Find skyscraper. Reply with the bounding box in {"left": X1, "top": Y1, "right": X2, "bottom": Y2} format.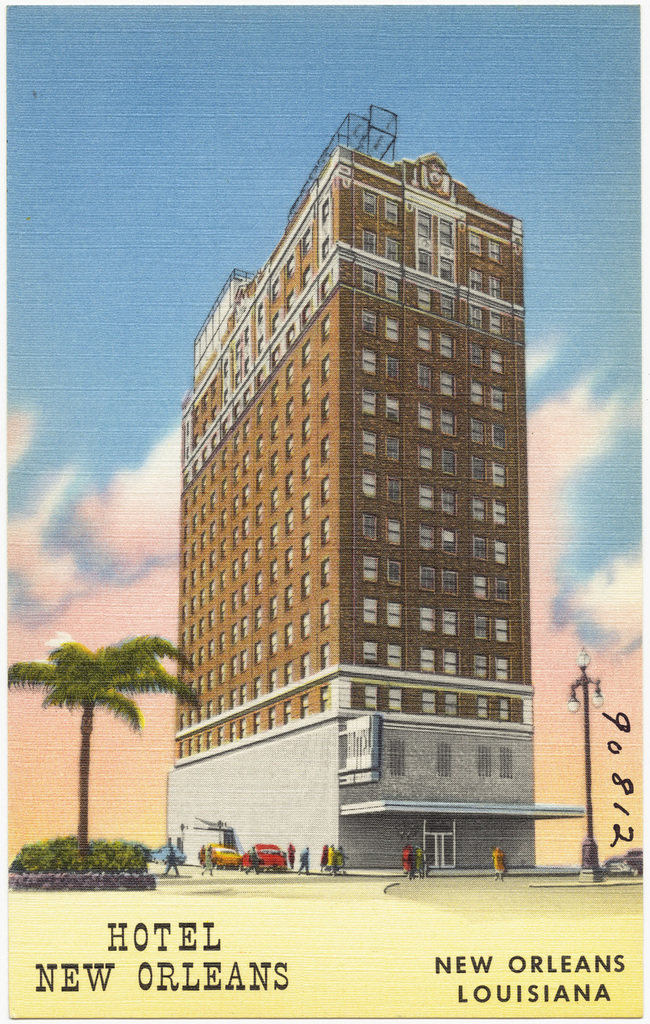
{"left": 155, "top": 160, "right": 567, "bottom": 851}.
